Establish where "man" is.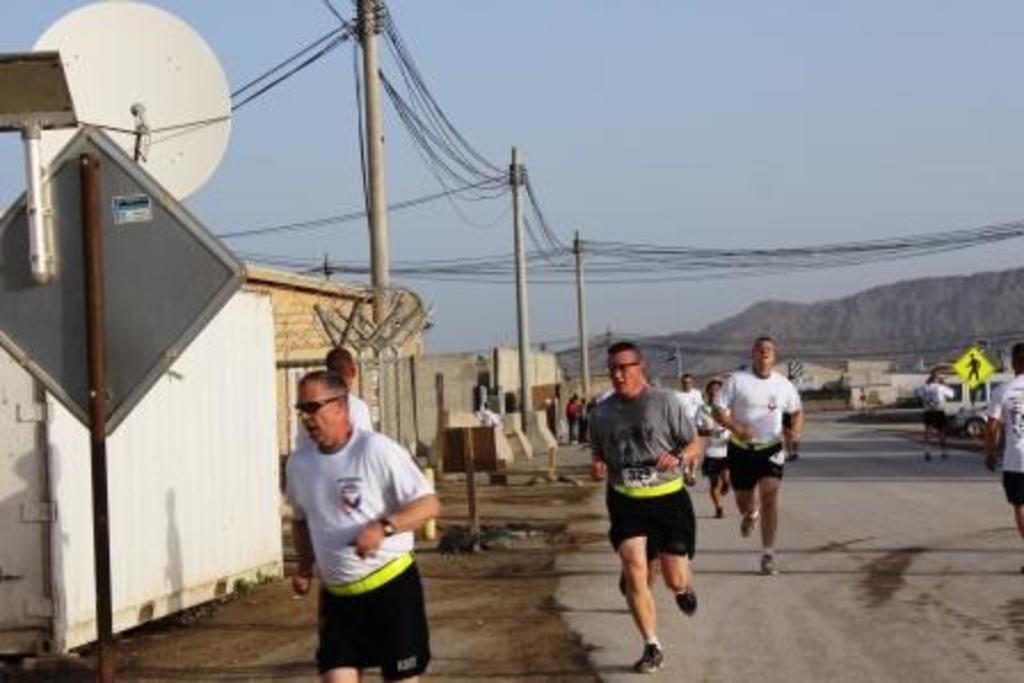
Established at x1=270, y1=349, x2=443, y2=667.
